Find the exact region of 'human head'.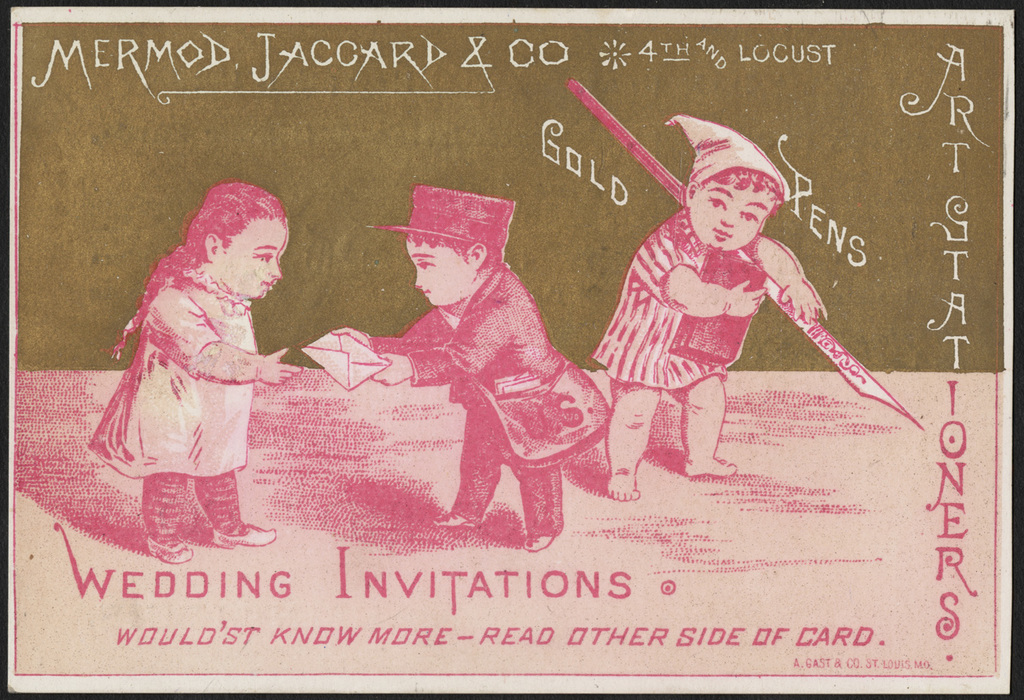
Exact region: crop(683, 160, 780, 248).
